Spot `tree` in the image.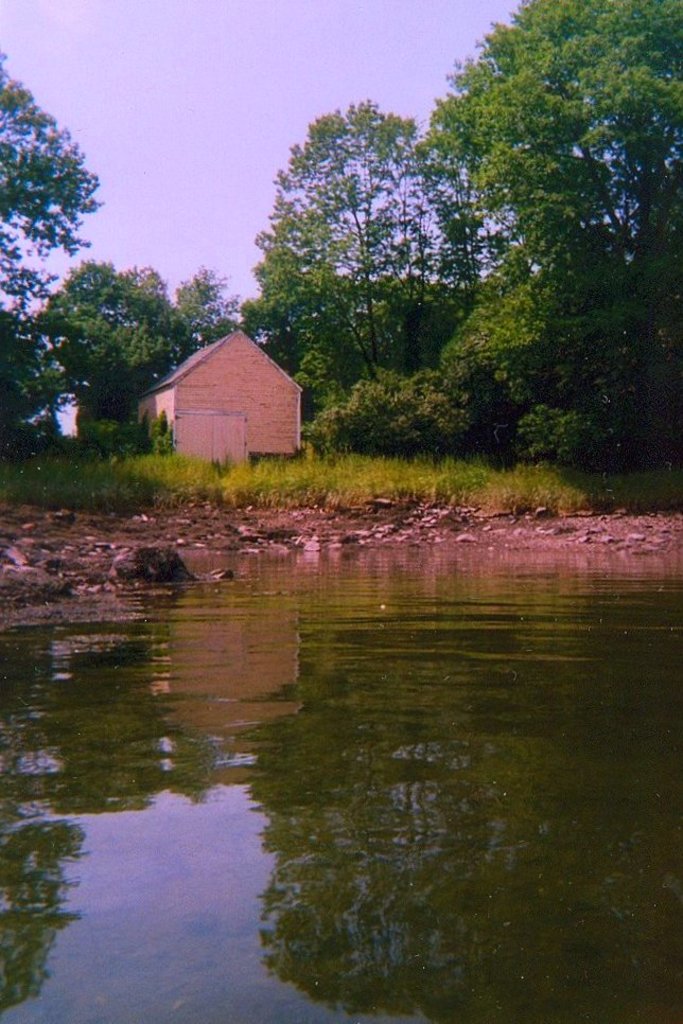
`tree` found at bbox(146, 252, 233, 383).
